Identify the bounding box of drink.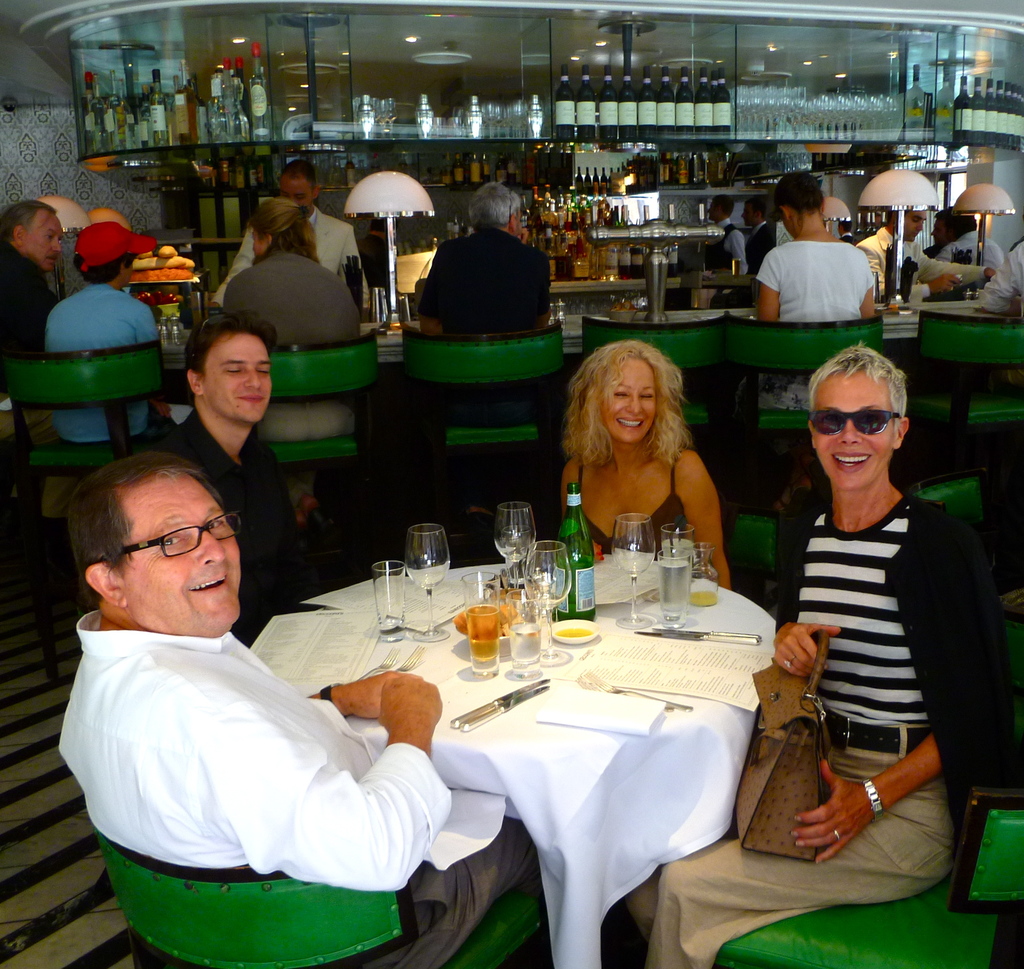
589,248,608,279.
